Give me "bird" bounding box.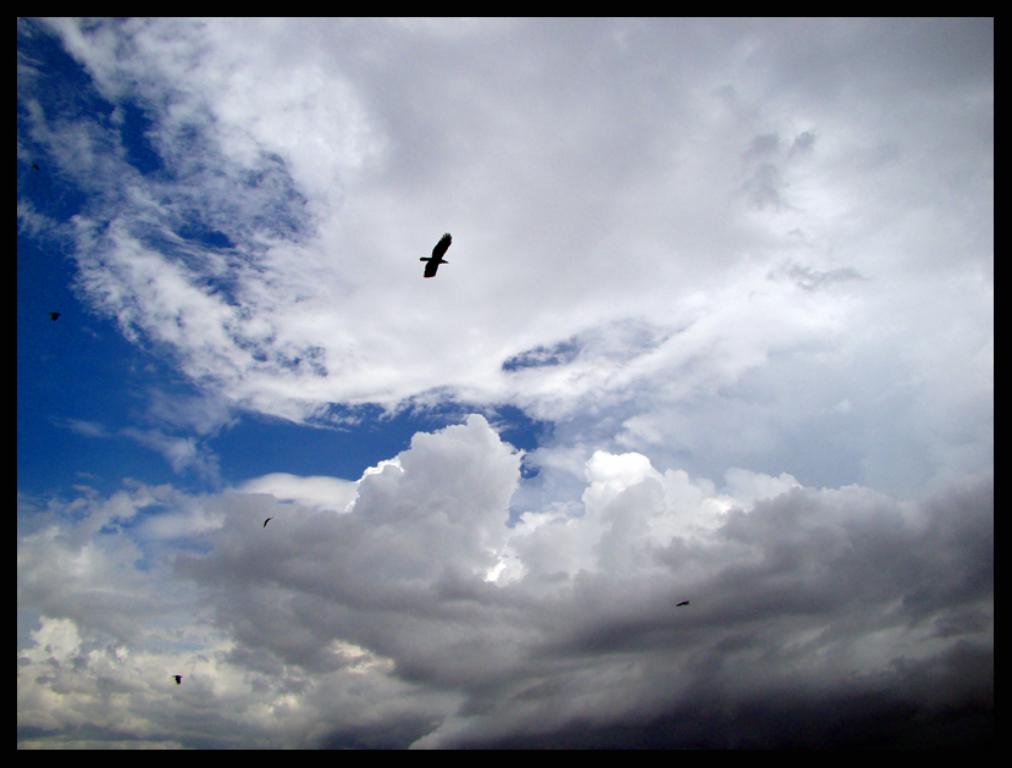
detection(52, 306, 61, 325).
